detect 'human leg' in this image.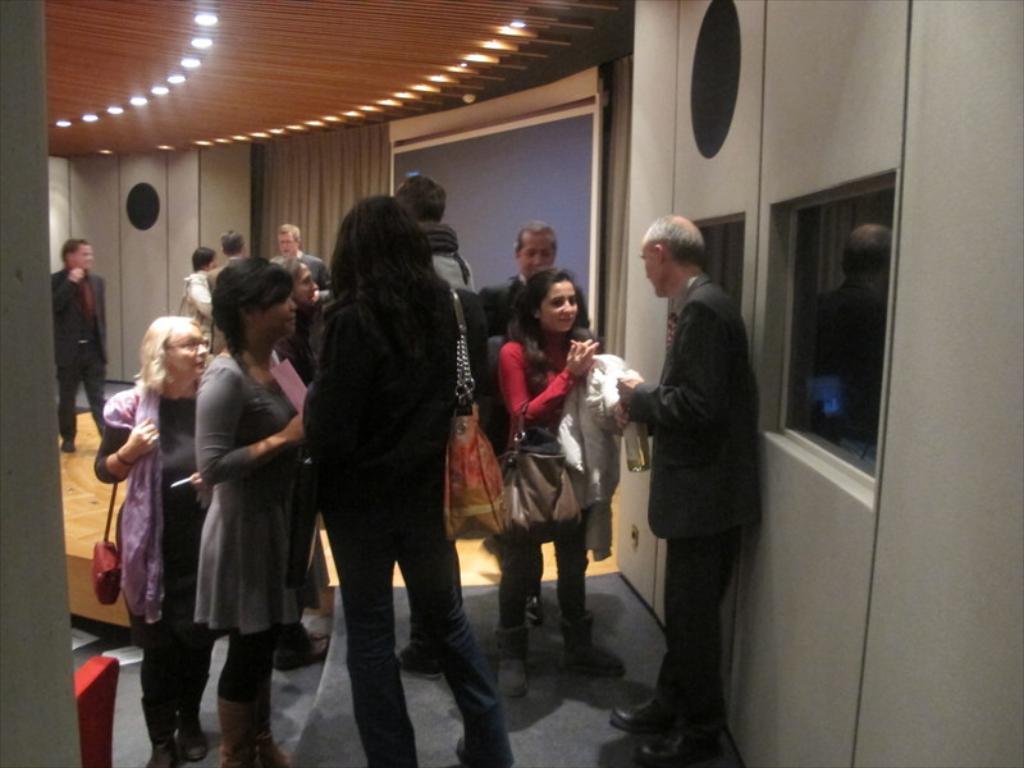
Detection: bbox=[215, 621, 274, 767].
